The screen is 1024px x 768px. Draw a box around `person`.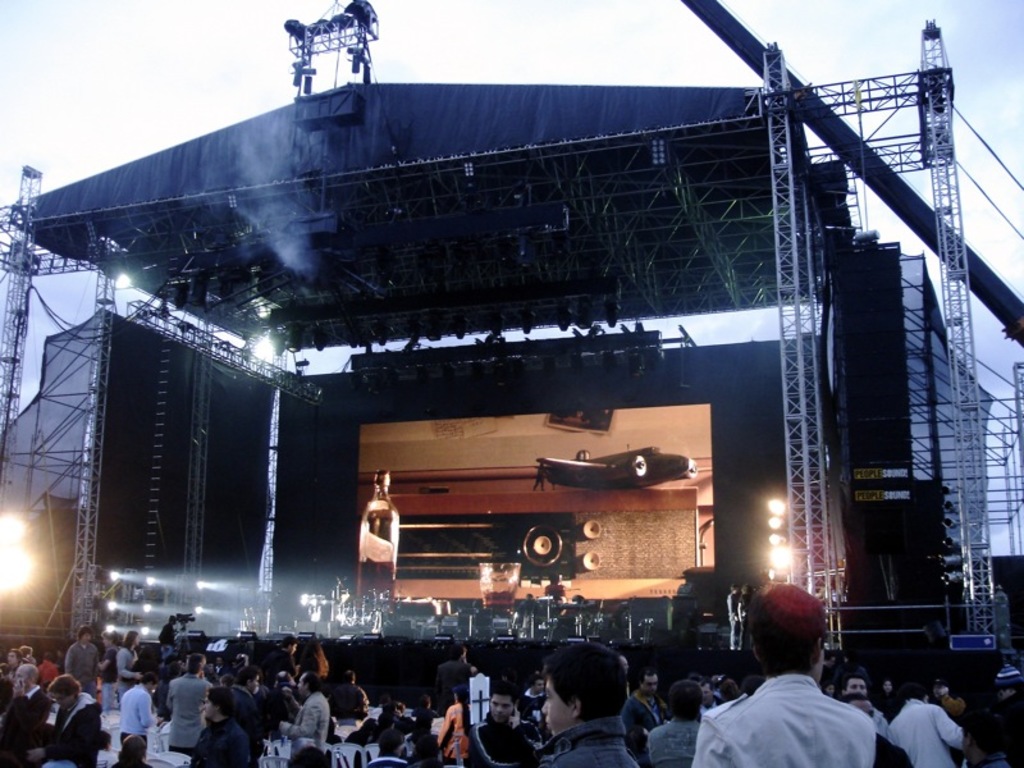
box=[524, 652, 643, 763].
